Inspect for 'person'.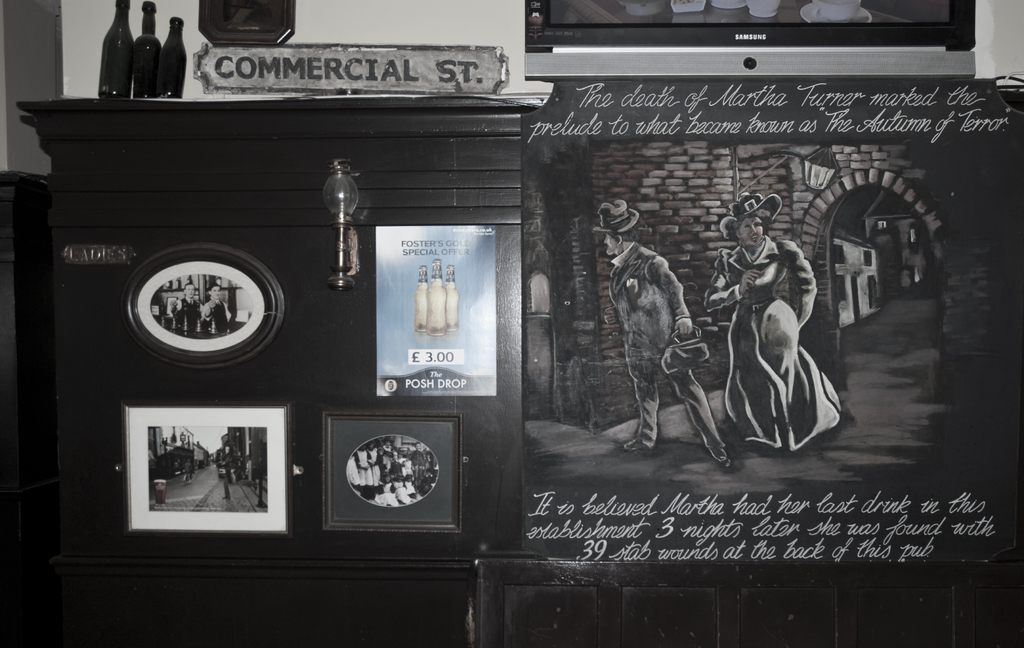
Inspection: (left=147, top=450, right=156, bottom=464).
